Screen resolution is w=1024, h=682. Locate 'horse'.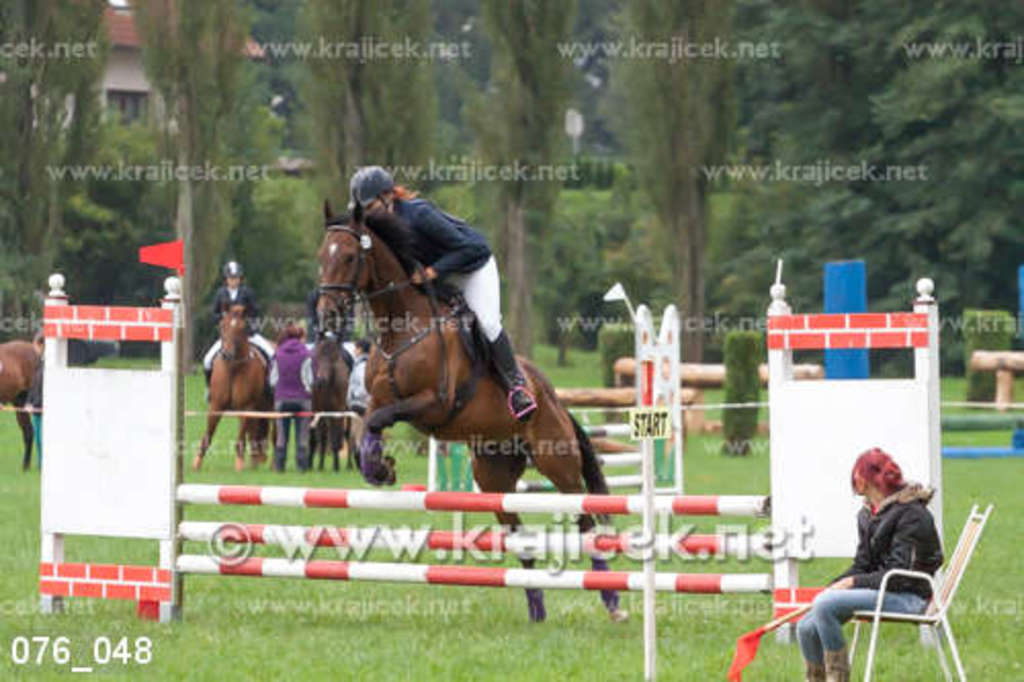
[315,201,629,623].
